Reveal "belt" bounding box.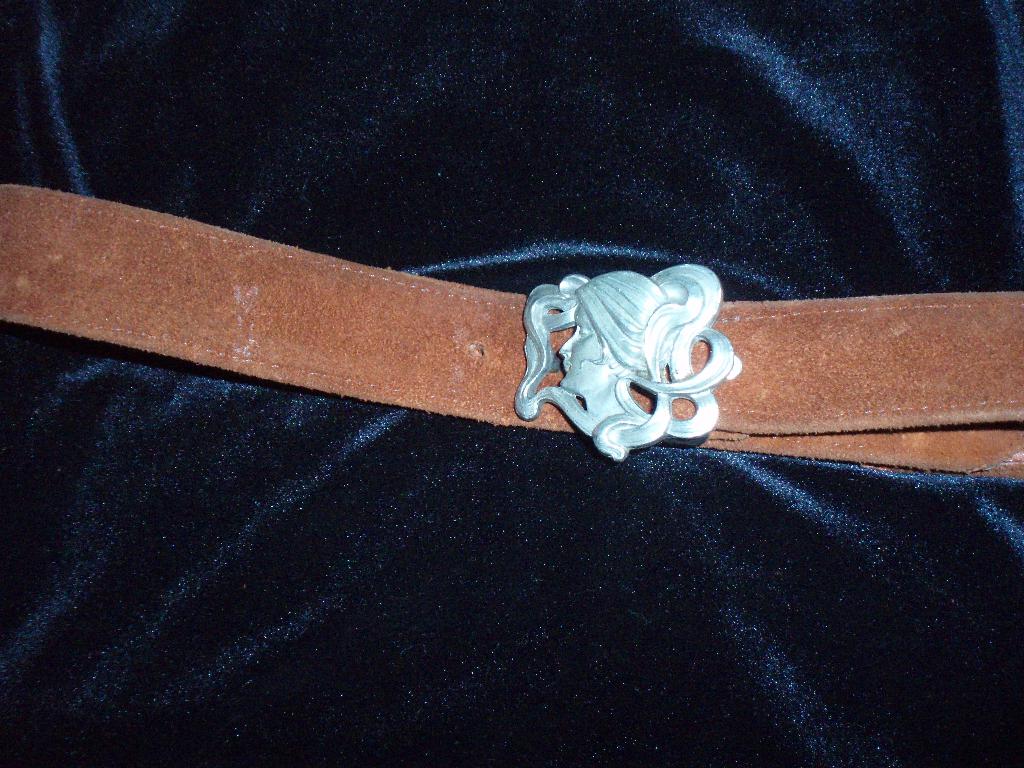
Revealed: [x1=0, y1=182, x2=1023, y2=483].
